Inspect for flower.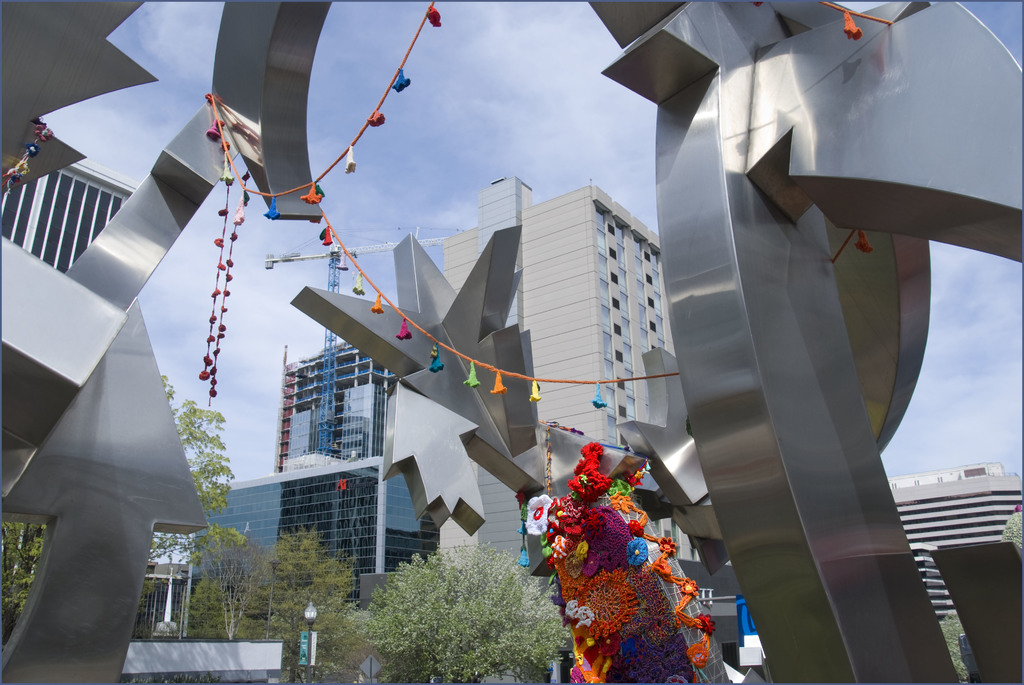
Inspection: 696,614,718,636.
